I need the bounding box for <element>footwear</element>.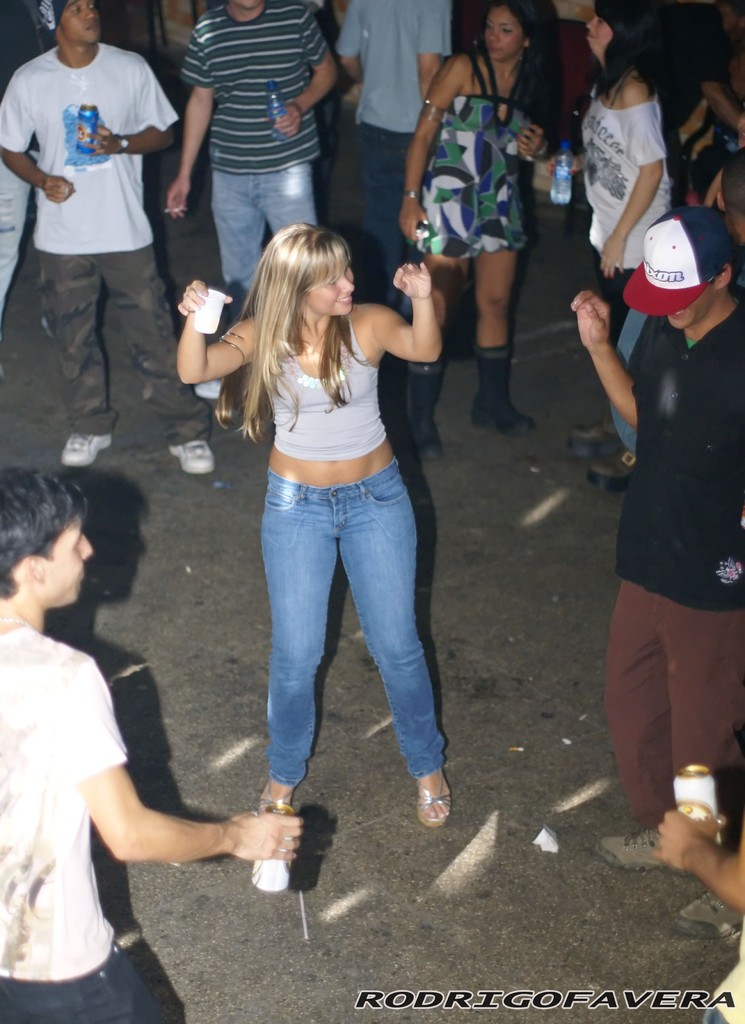
Here it is: [60,431,117,472].
